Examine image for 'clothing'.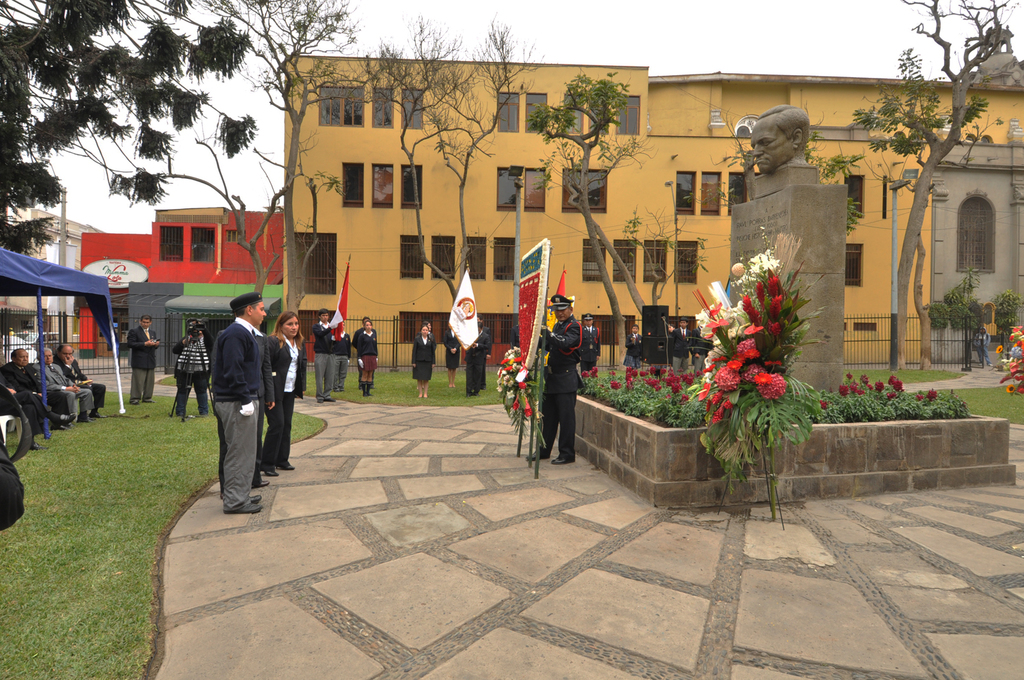
Examination result: box=[537, 310, 593, 462].
